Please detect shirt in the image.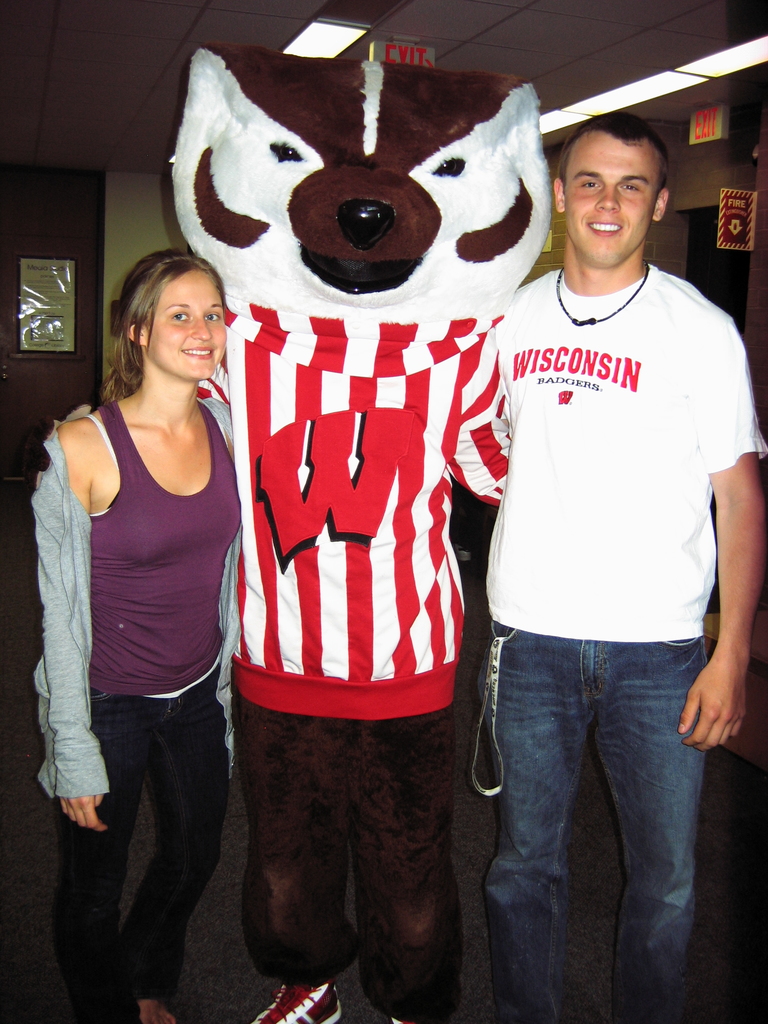
BBox(28, 395, 232, 801).
